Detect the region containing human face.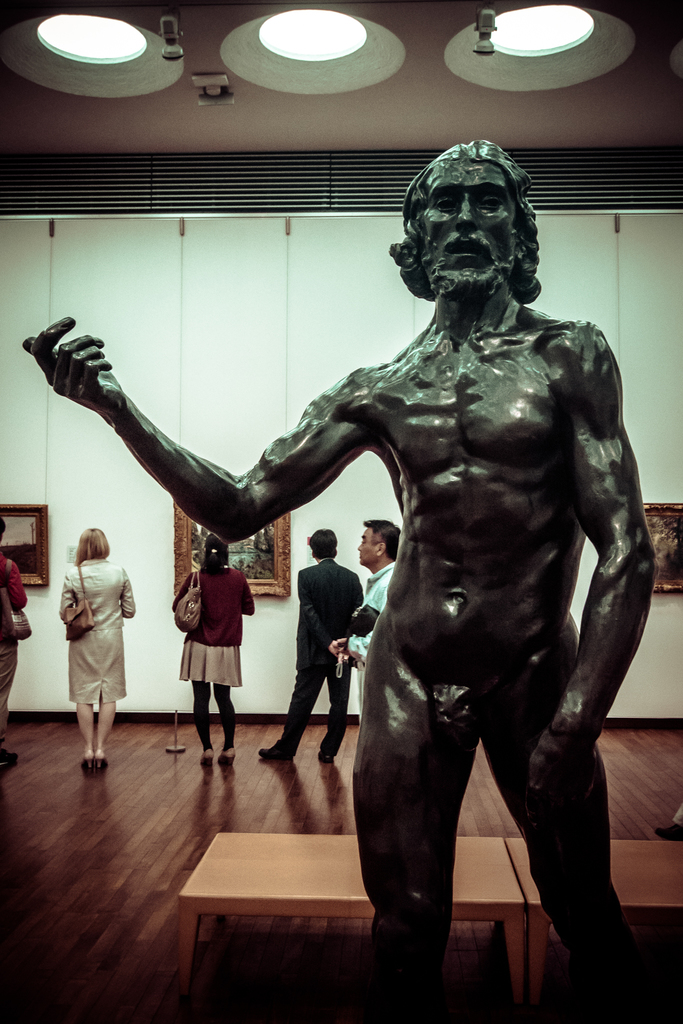
411/140/518/294.
